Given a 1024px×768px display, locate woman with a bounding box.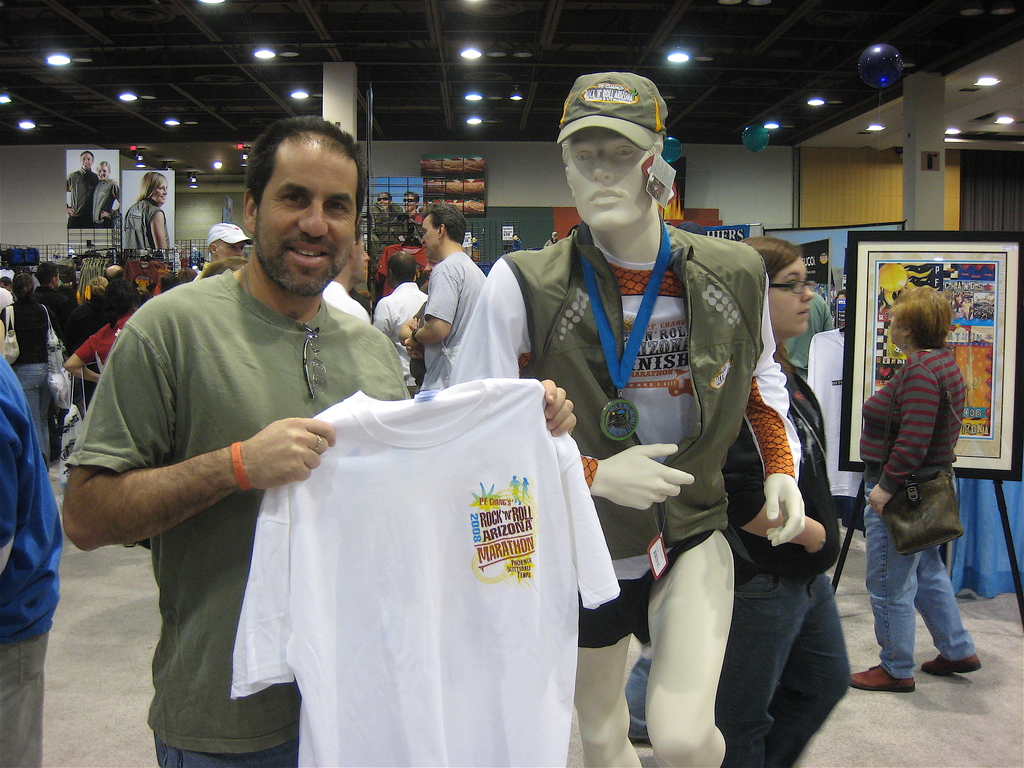
Located: bbox(0, 268, 56, 471).
